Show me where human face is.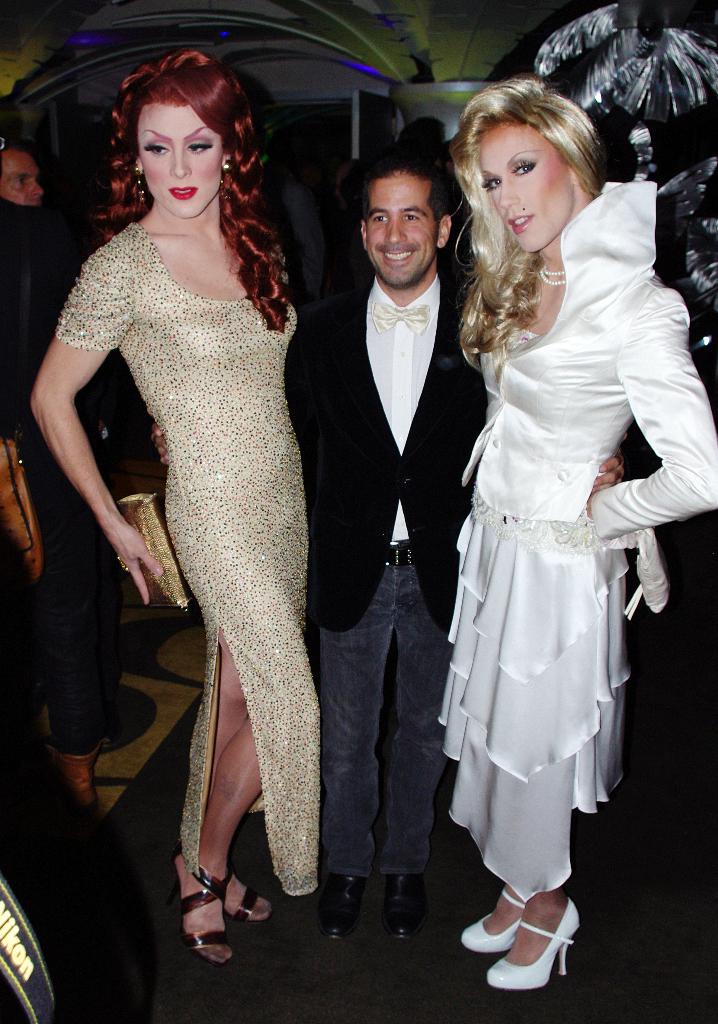
human face is at BBox(135, 106, 225, 216).
